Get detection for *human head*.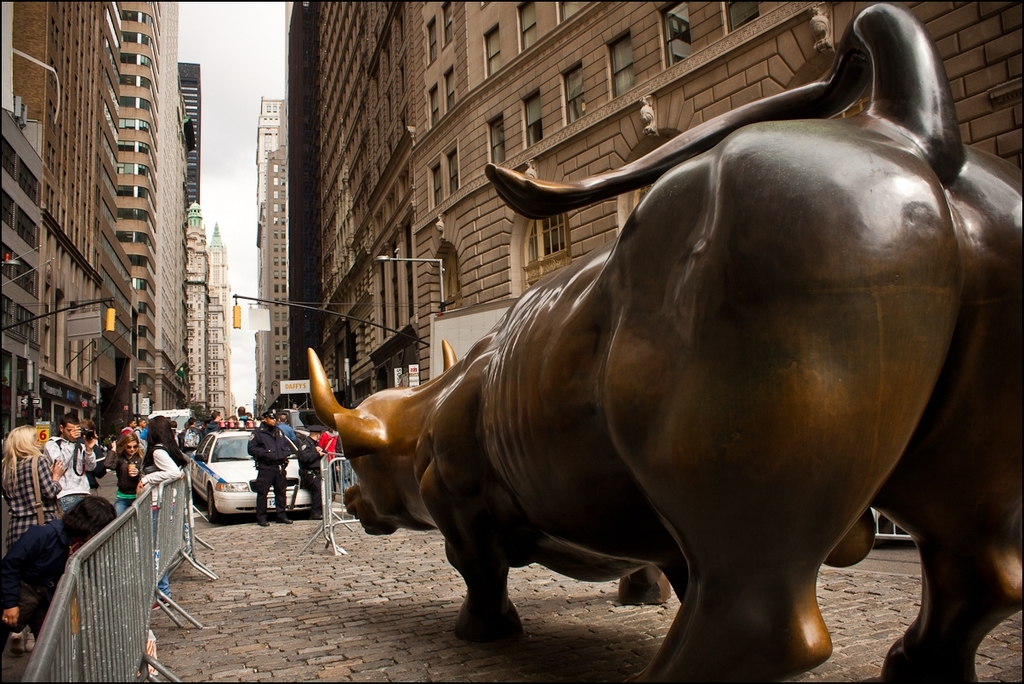
Detection: l=263, t=412, r=279, b=425.
